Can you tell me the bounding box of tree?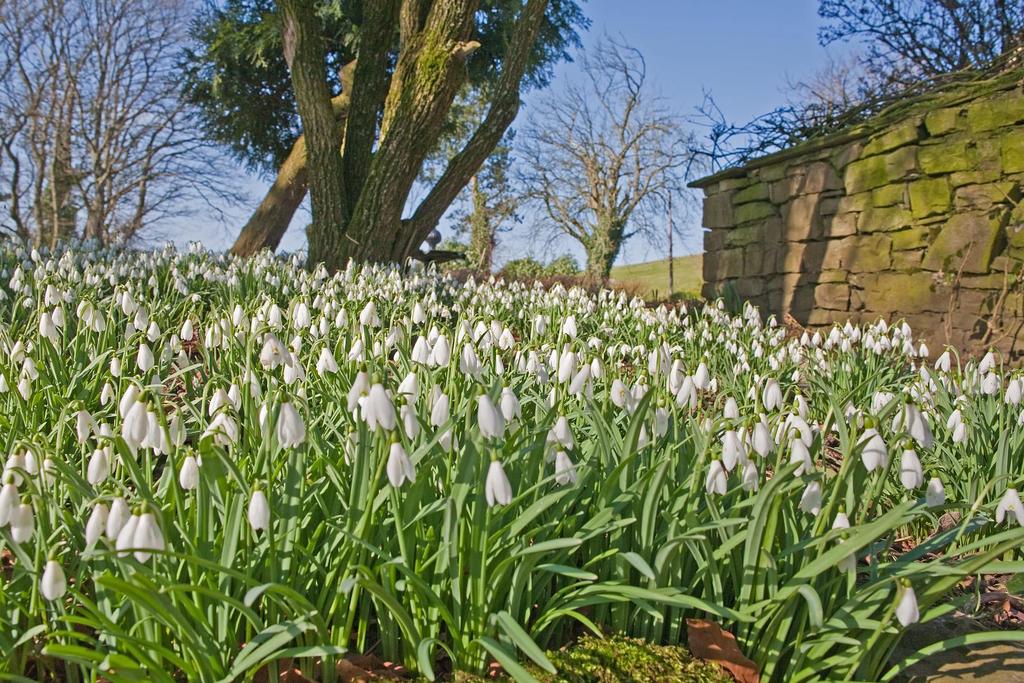
771 47 915 135.
